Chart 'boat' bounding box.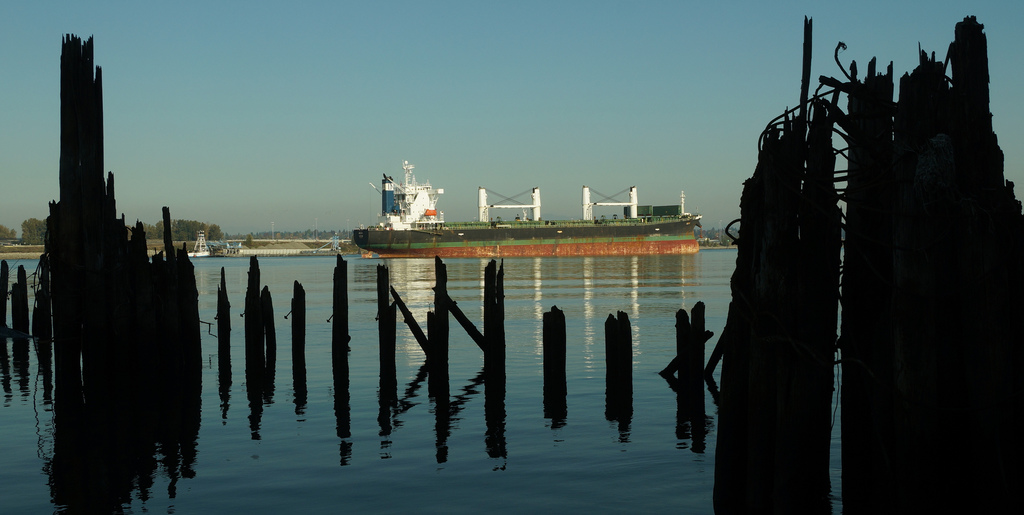
Charted: 185:228:210:258.
